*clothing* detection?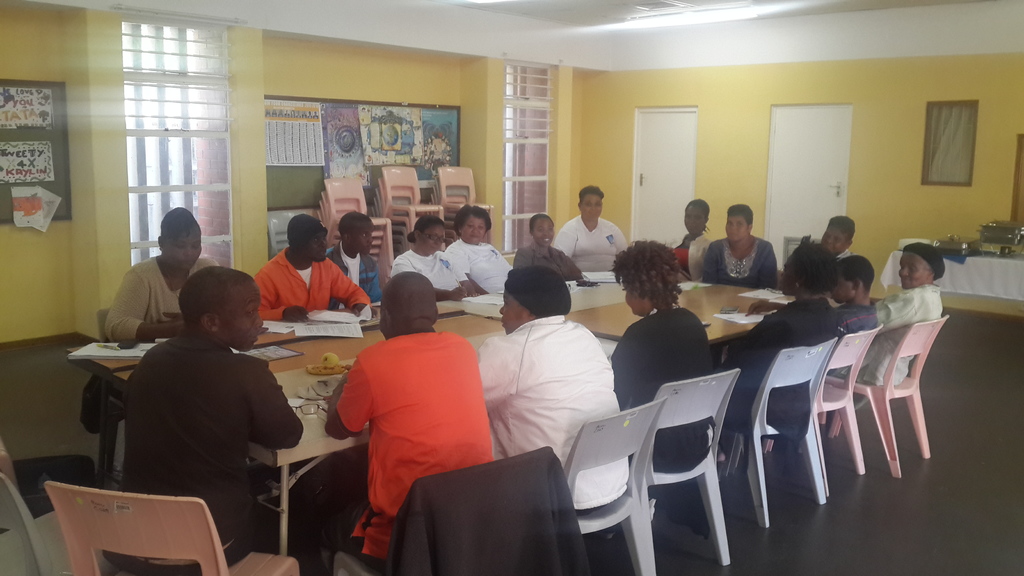
bbox=[473, 310, 625, 500]
